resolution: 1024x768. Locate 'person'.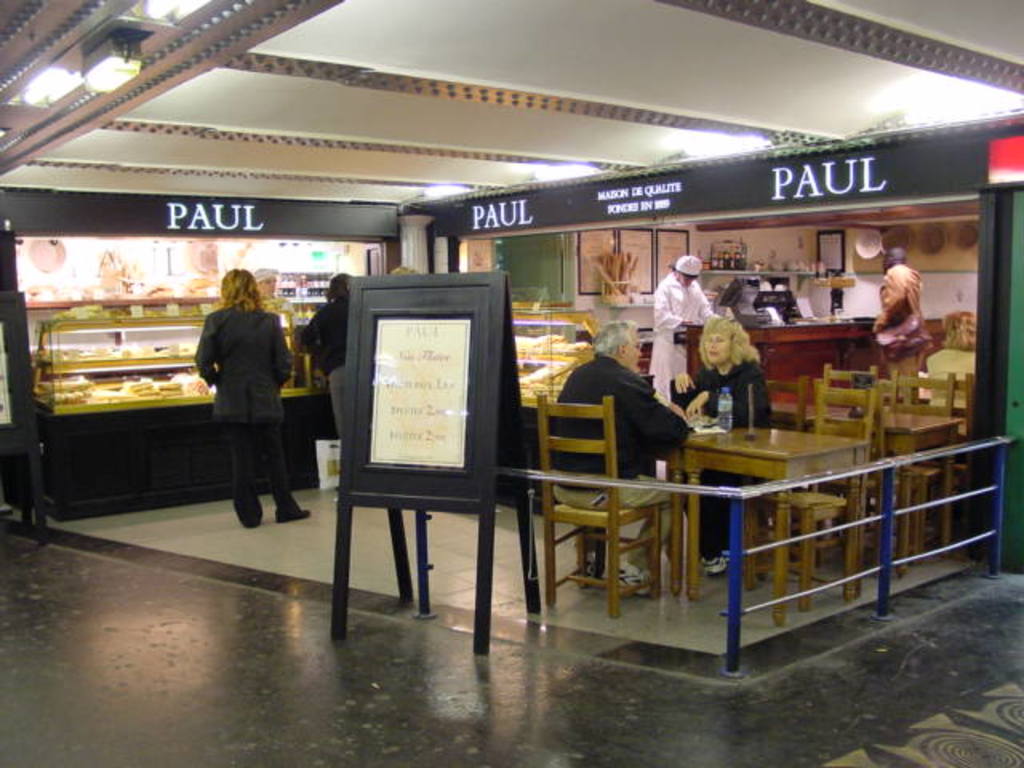
648:254:712:395.
